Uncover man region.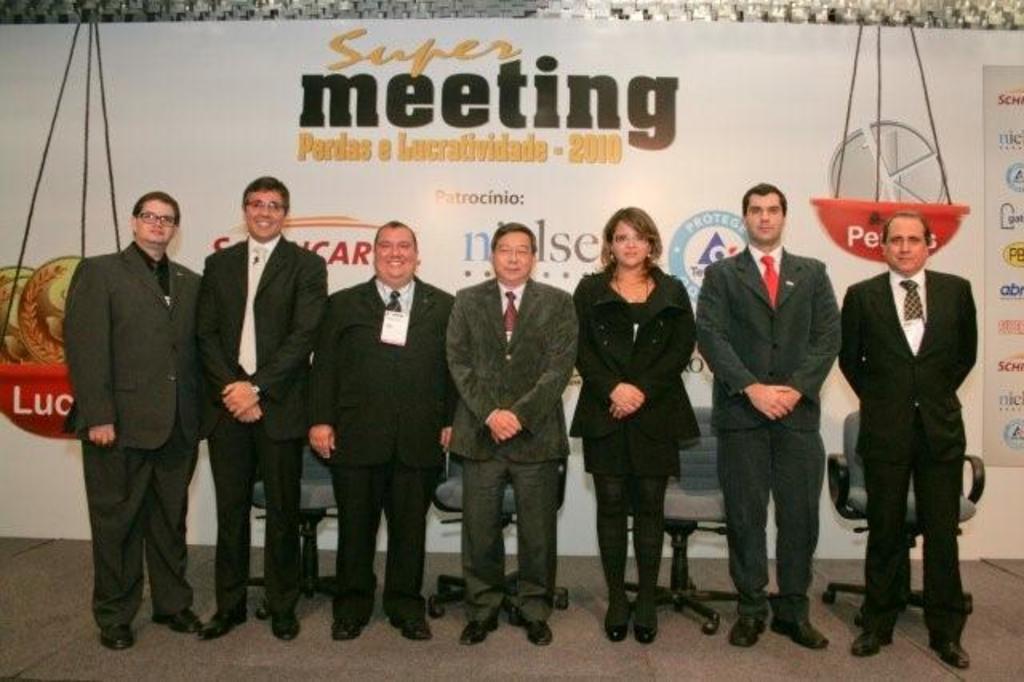
Uncovered: left=835, top=210, right=979, bottom=668.
